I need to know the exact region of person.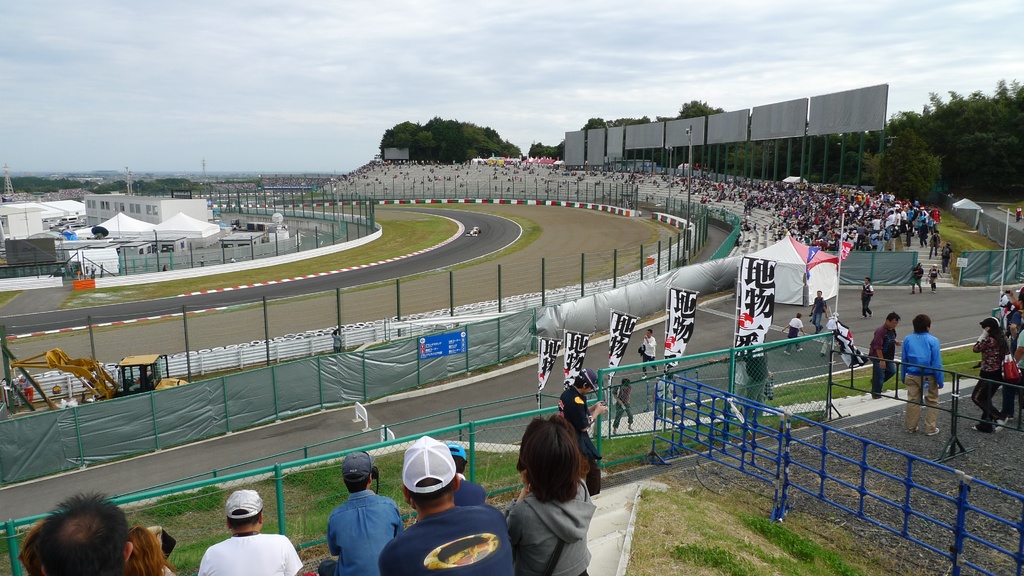
Region: bbox(545, 360, 610, 477).
